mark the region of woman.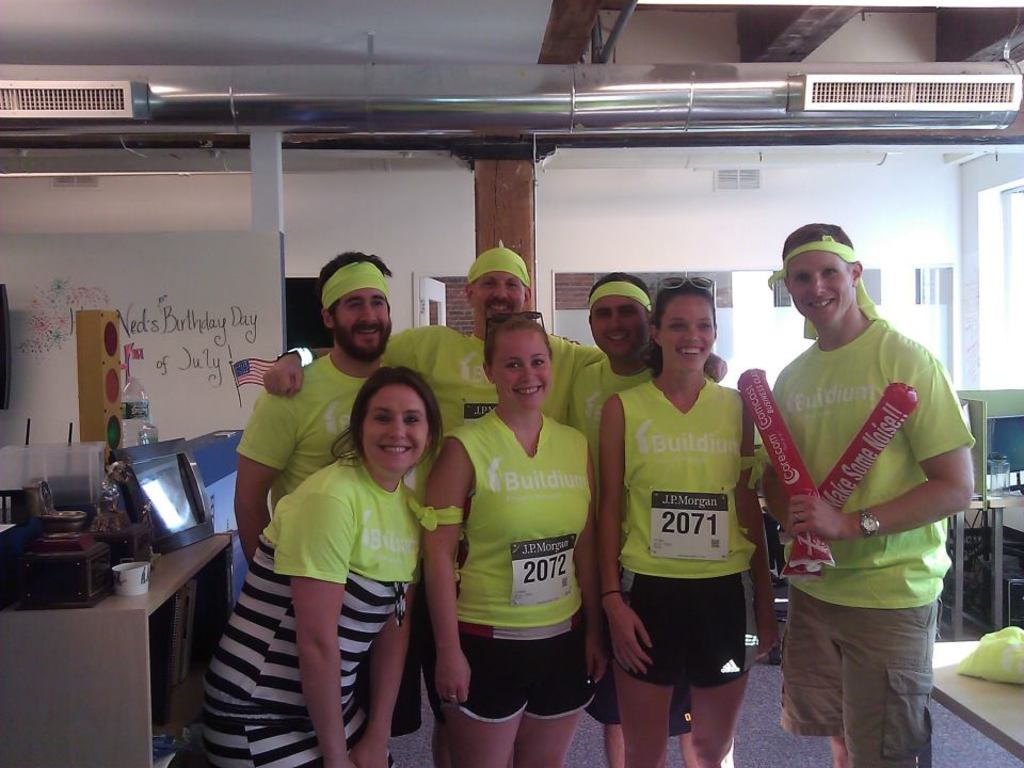
Region: crop(266, 349, 453, 759).
